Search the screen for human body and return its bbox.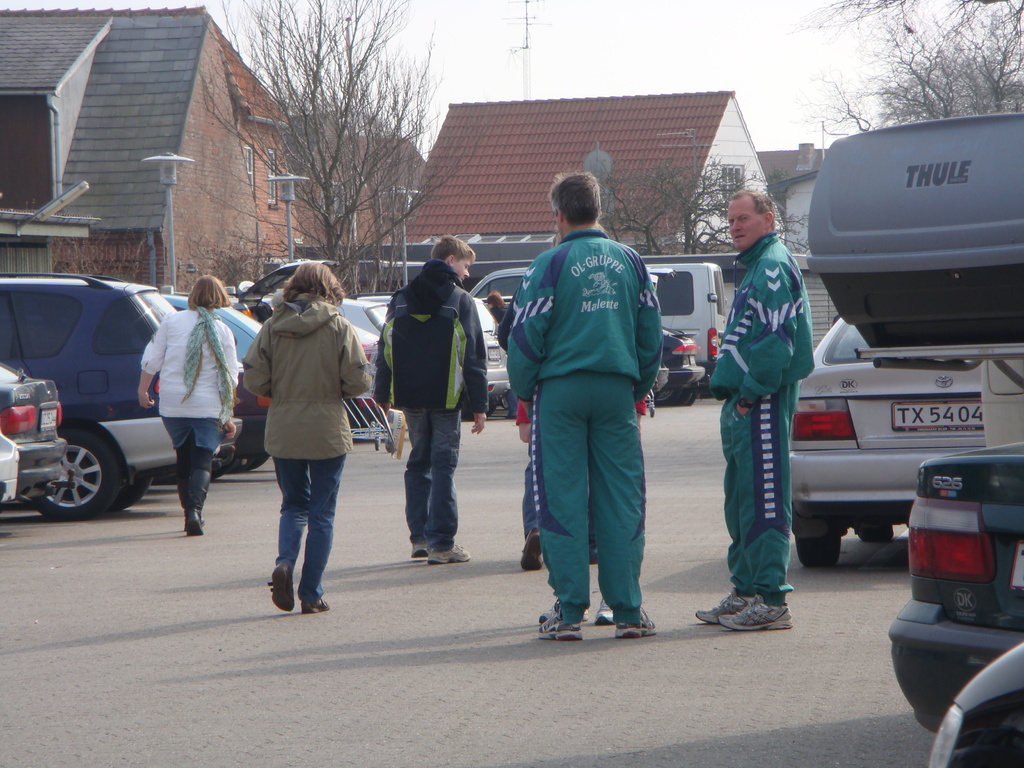
Found: 500,161,662,641.
